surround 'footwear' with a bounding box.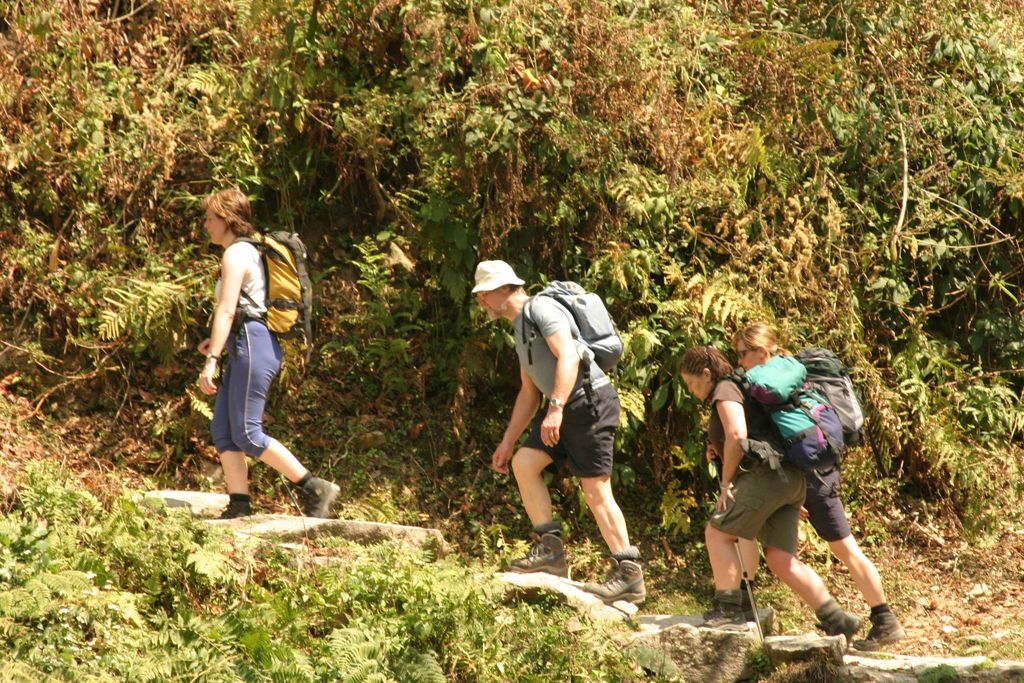
294:473:342:520.
